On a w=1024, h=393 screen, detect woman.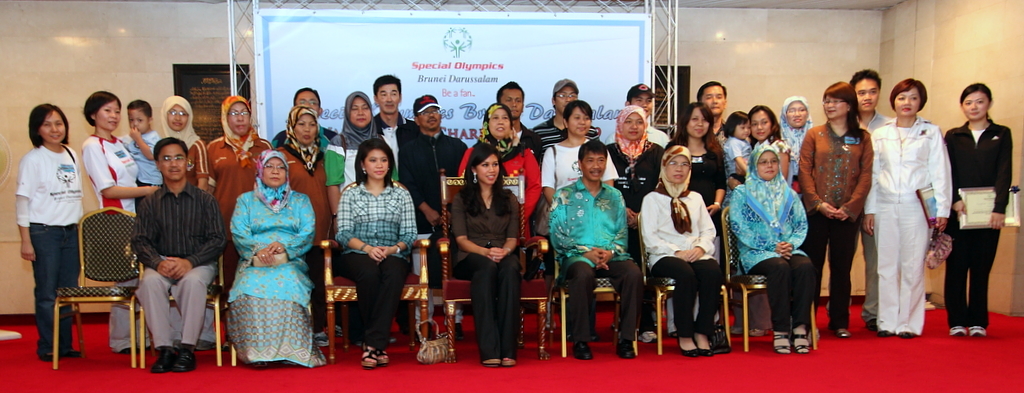
region(449, 143, 521, 372).
